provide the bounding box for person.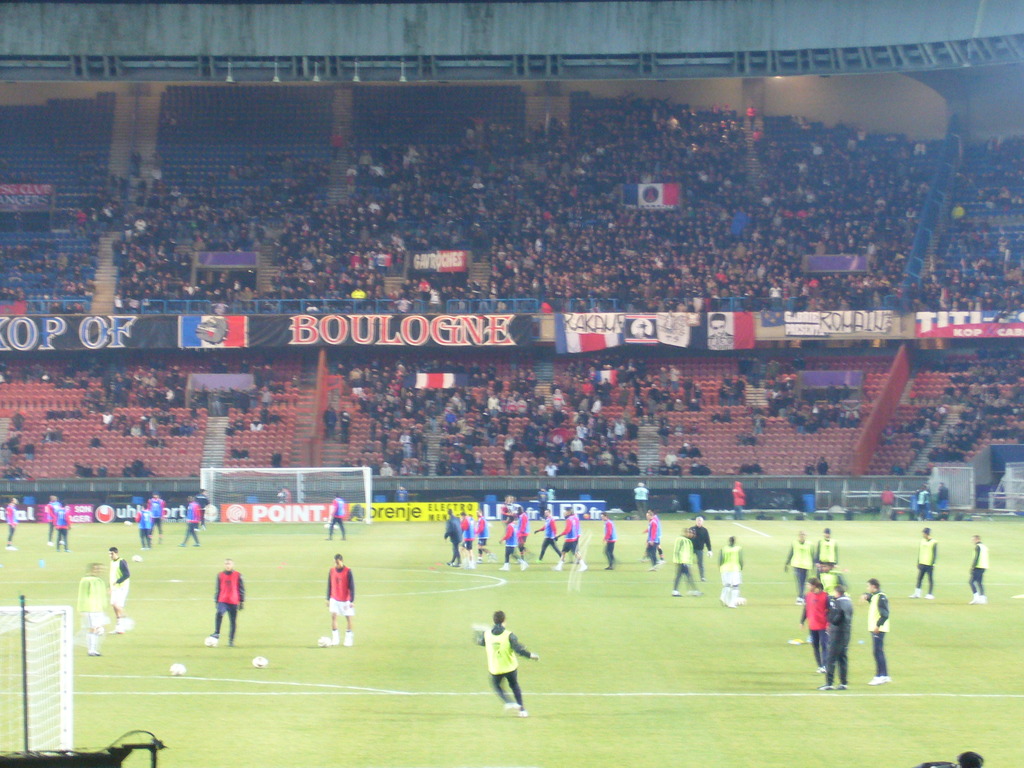
(x1=474, y1=605, x2=544, y2=719).
